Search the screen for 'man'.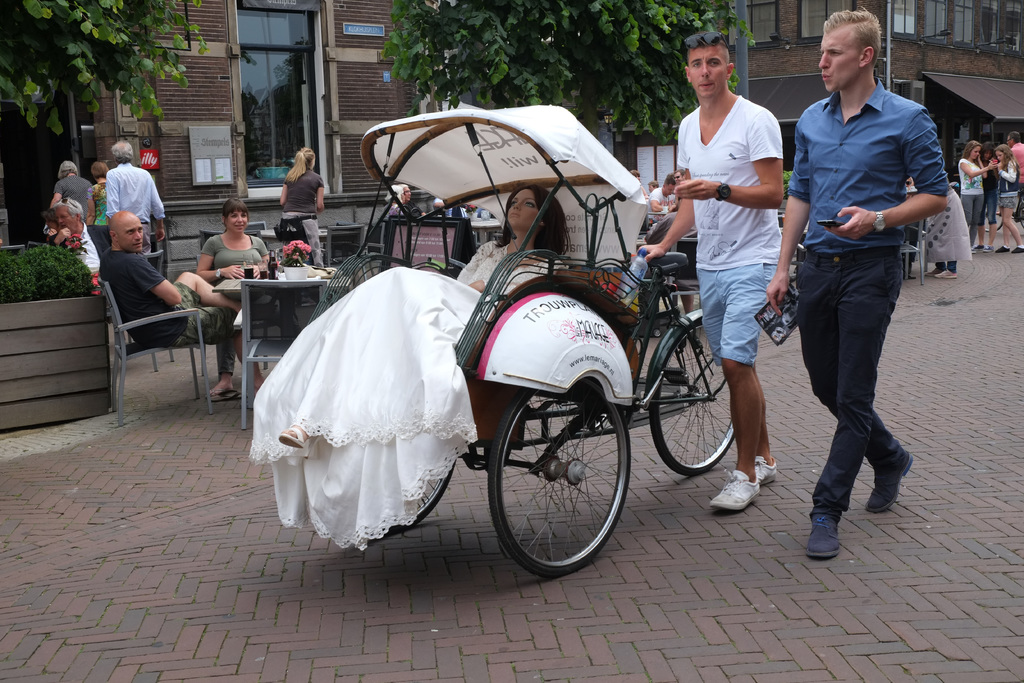
Found at Rect(646, 172, 678, 222).
